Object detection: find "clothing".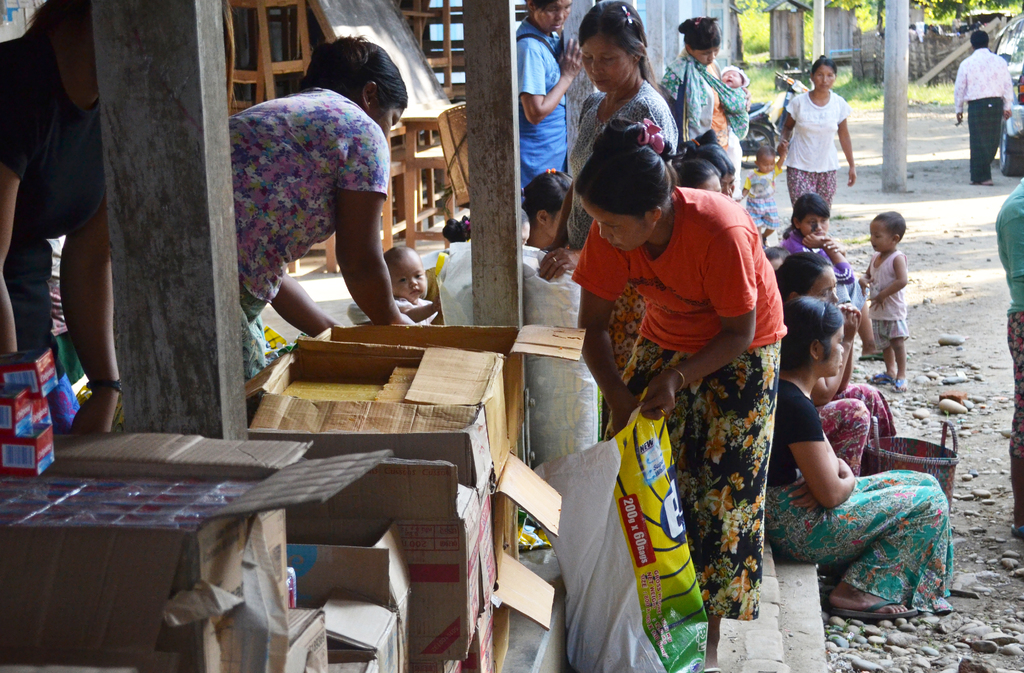
519/9/566/202.
